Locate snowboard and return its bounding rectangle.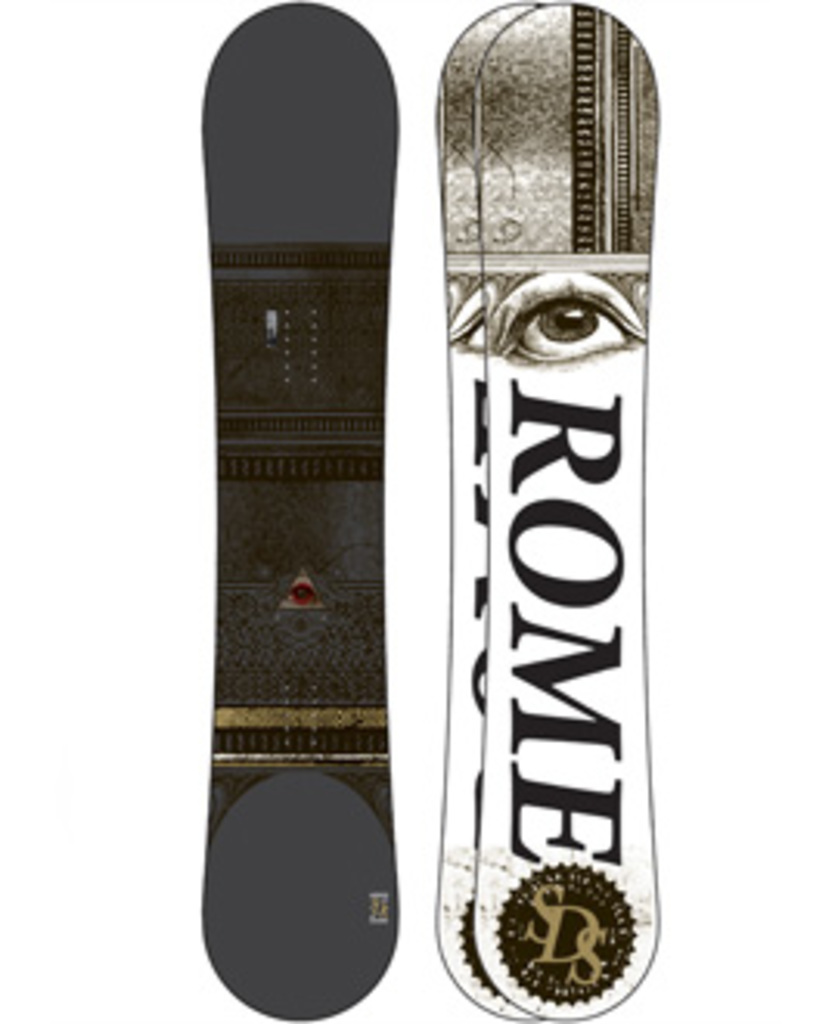
478/0/661/1021.
